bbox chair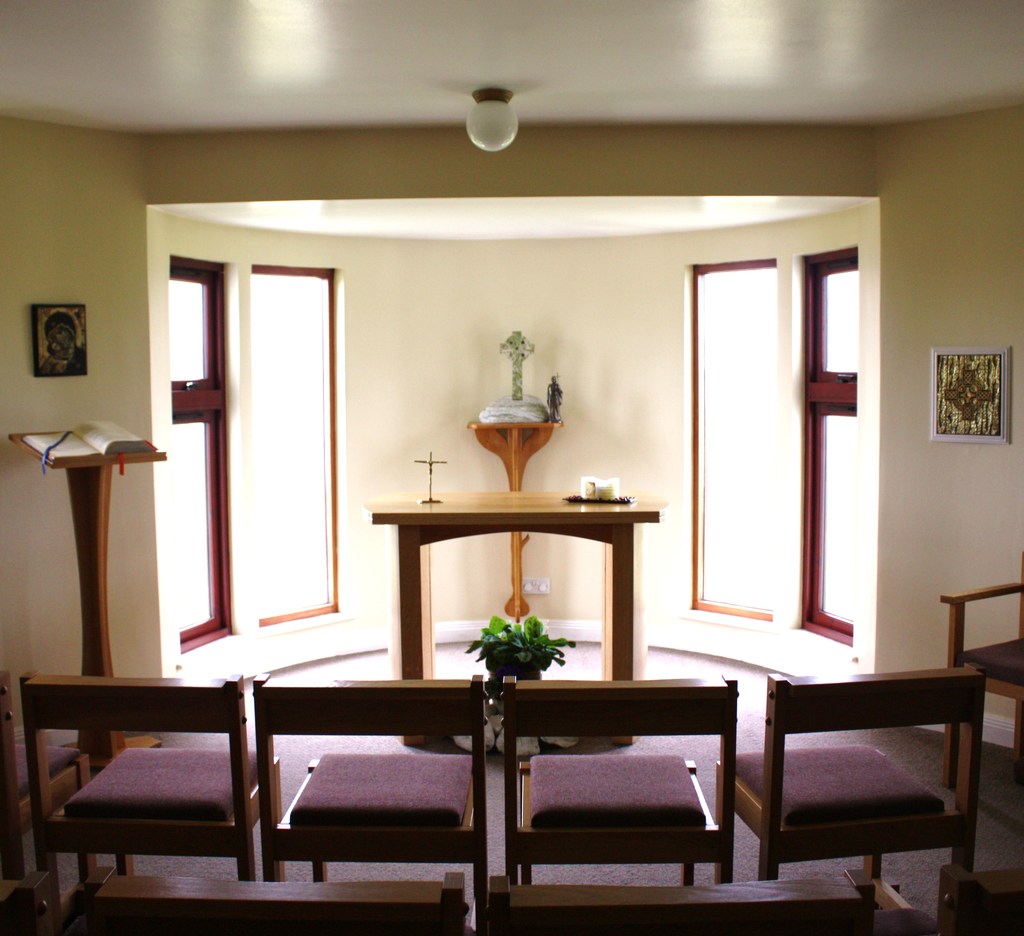
(x1=926, y1=863, x2=1023, y2=935)
